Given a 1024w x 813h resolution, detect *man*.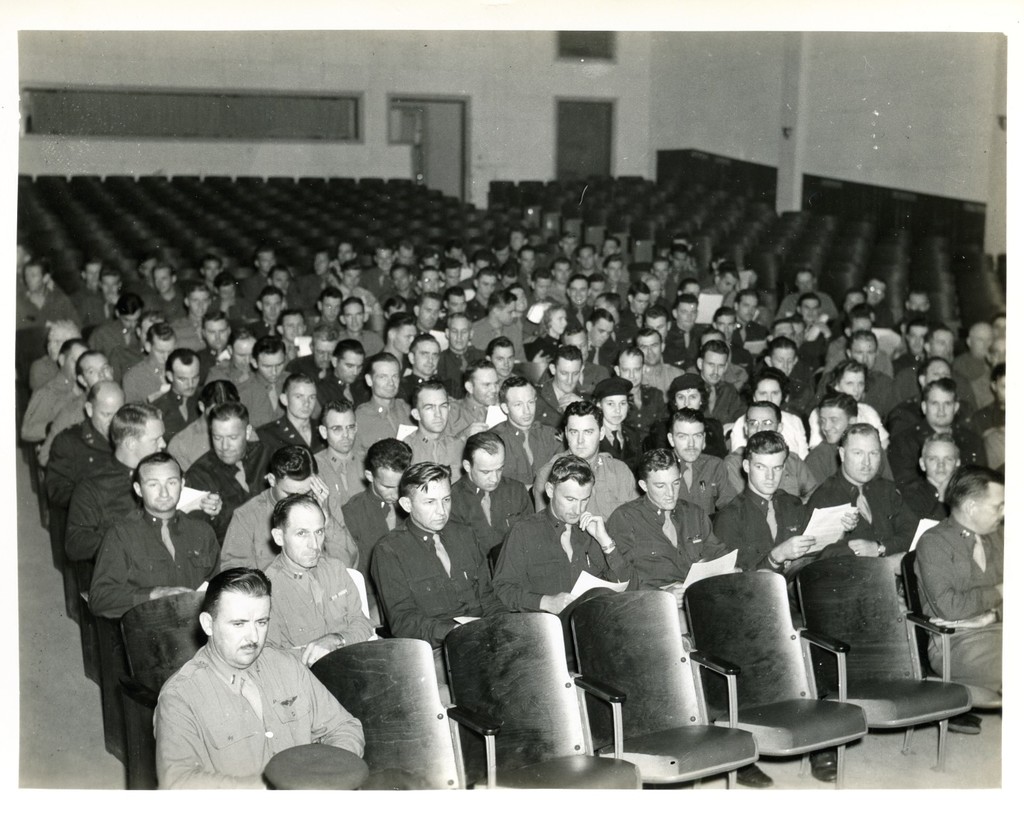
(621, 285, 650, 340).
